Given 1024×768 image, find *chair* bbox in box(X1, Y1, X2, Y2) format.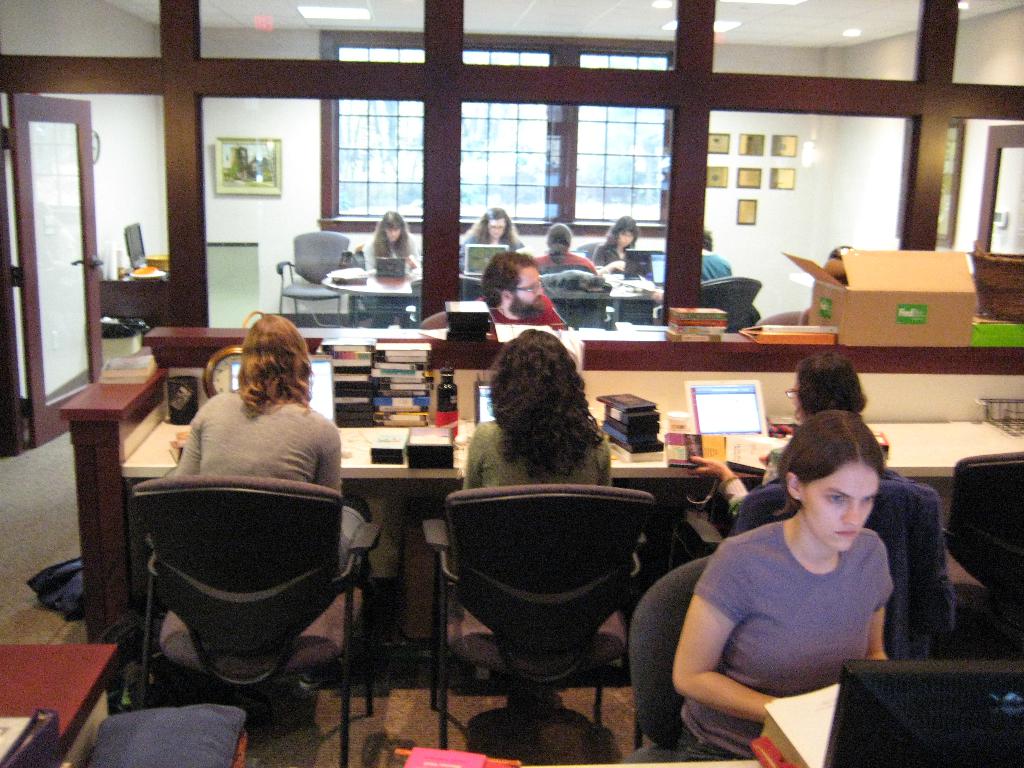
box(933, 451, 1023, 662).
